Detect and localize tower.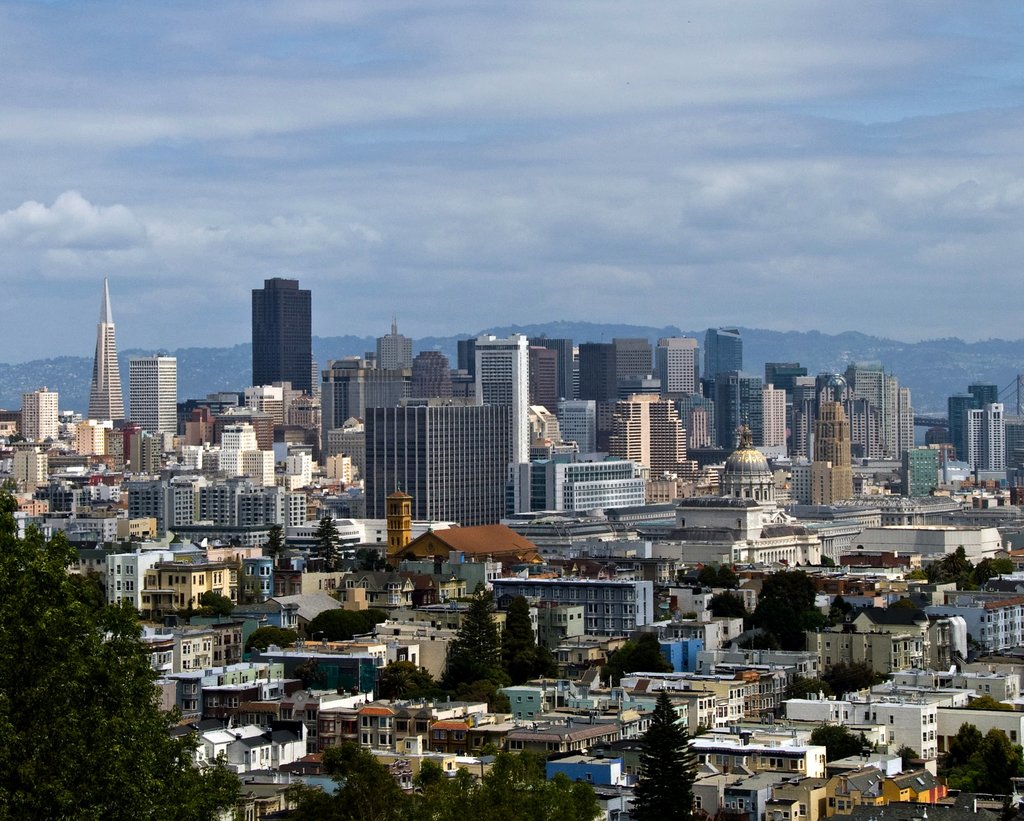
Localized at {"x1": 477, "y1": 337, "x2": 527, "y2": 520}.
